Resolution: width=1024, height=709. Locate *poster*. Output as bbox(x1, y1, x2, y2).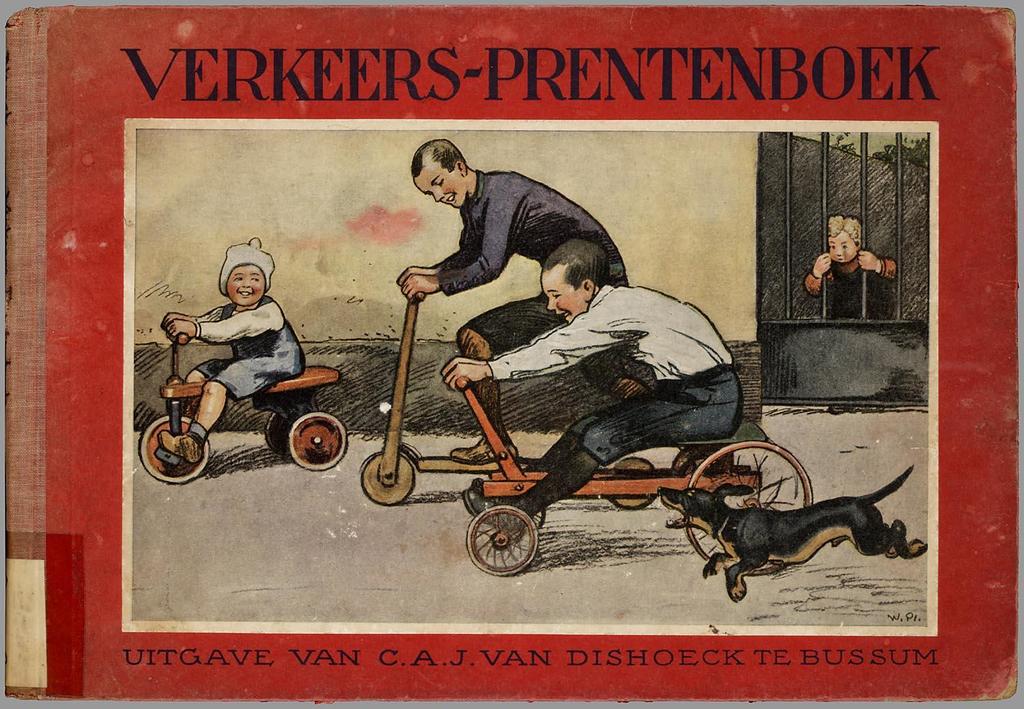
bbox(0, 0, 1023, 708).
